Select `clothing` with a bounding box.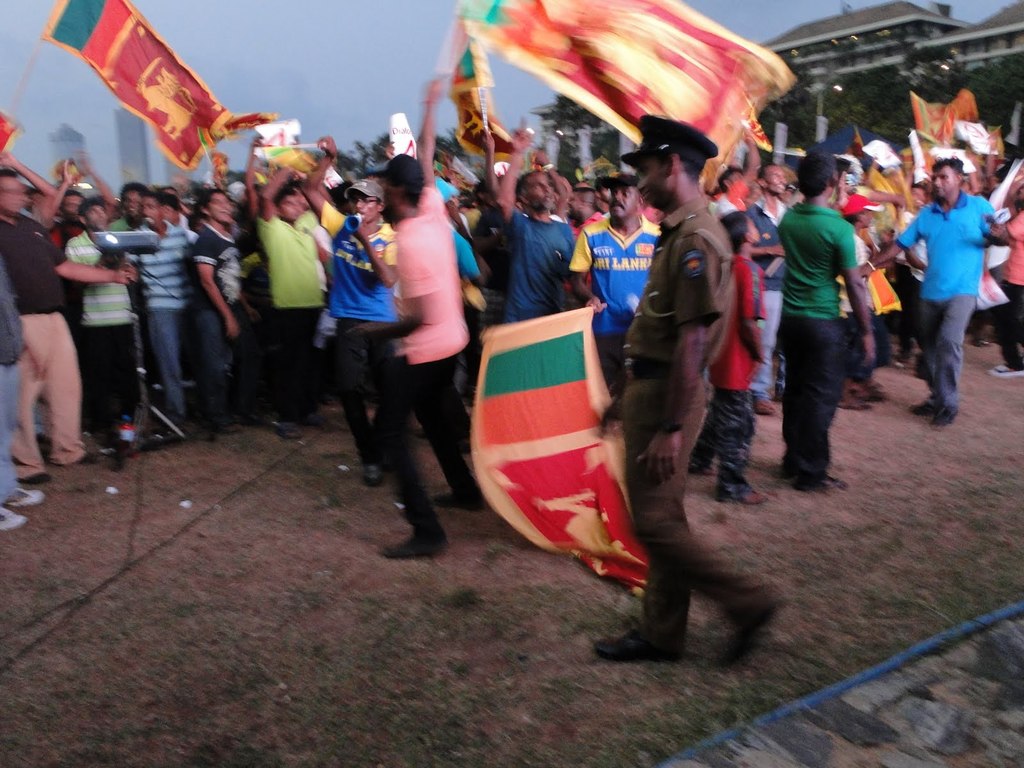
l=744, t=197, r=790, b=387.
